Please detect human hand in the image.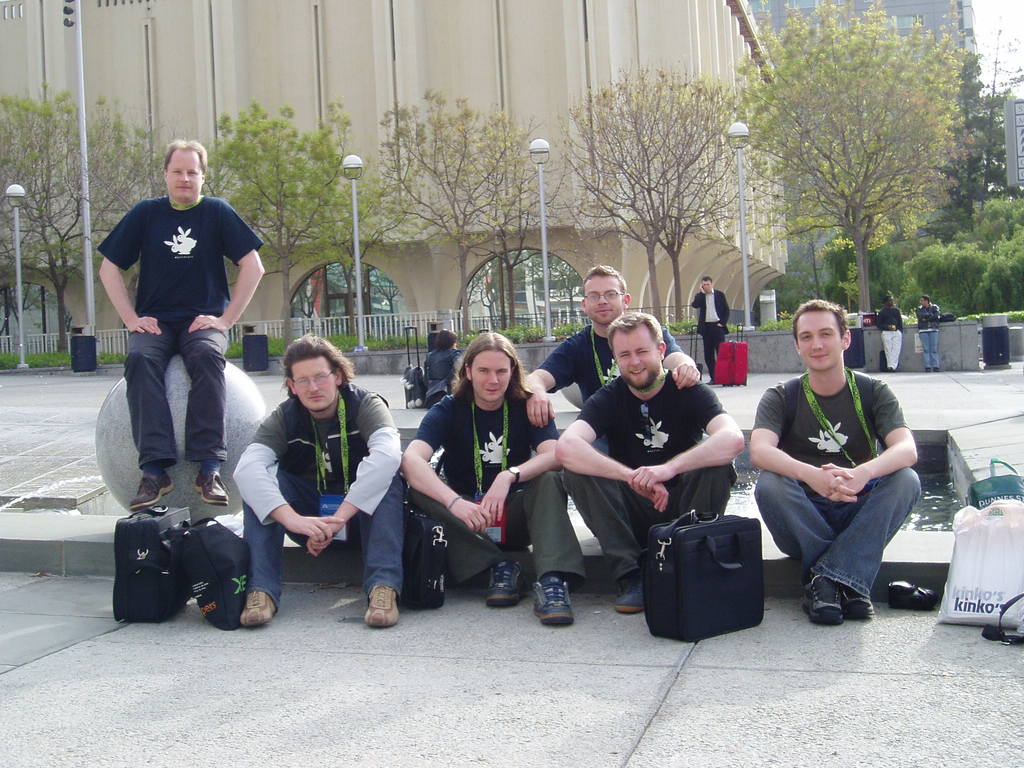
<box>625,466,674,499</box>.
